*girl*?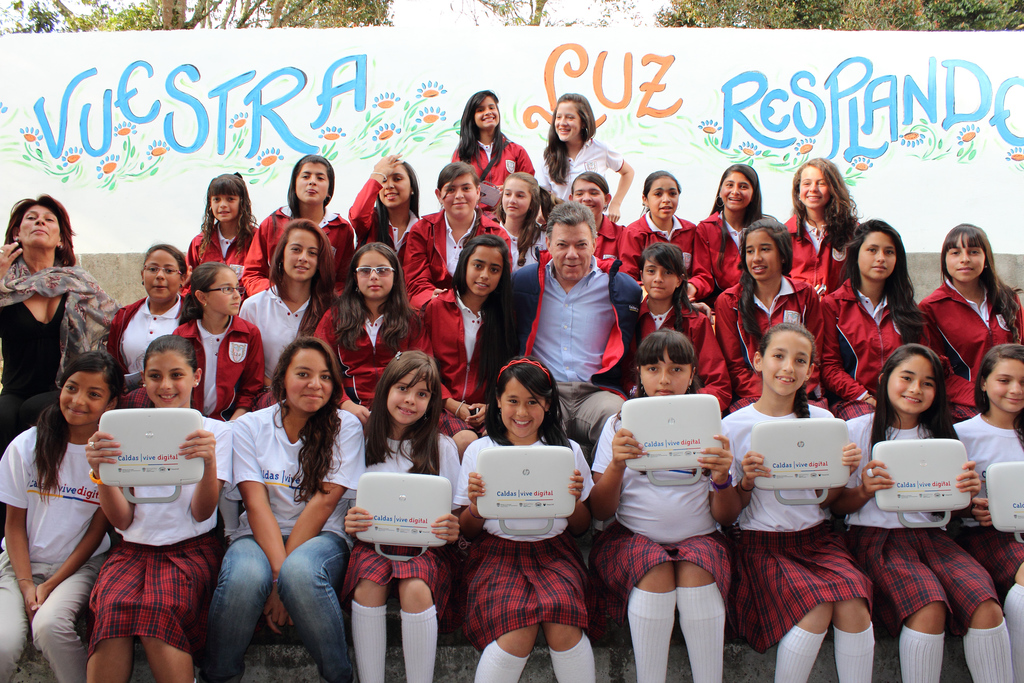
[left=91, top=333, right=235, bottom=682]
